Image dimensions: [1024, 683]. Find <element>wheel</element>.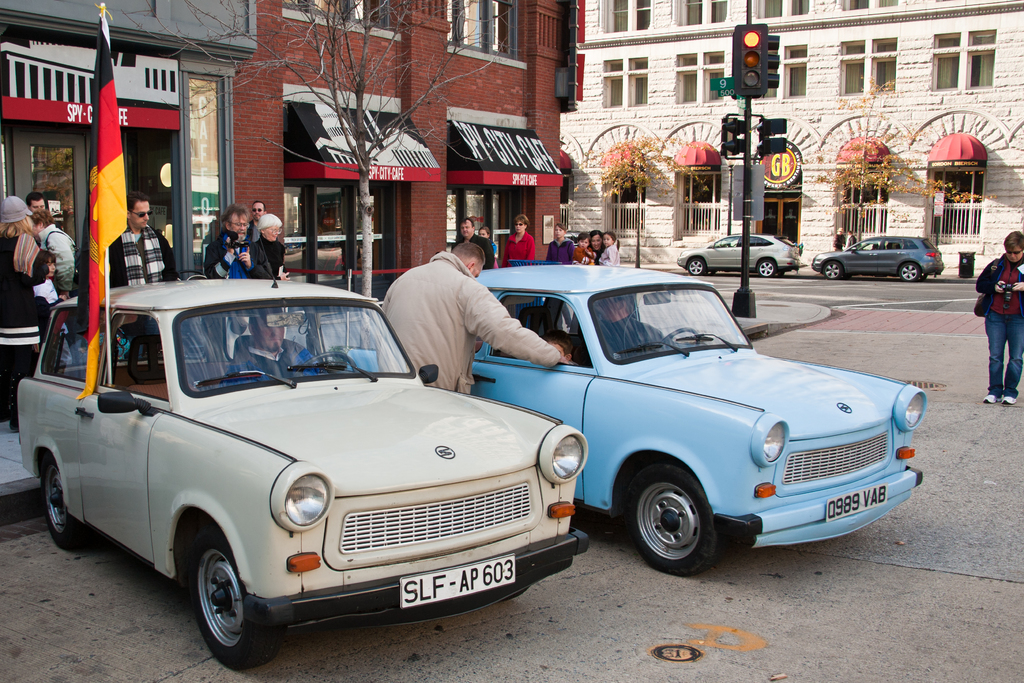
(41, 453, 99, 561).
